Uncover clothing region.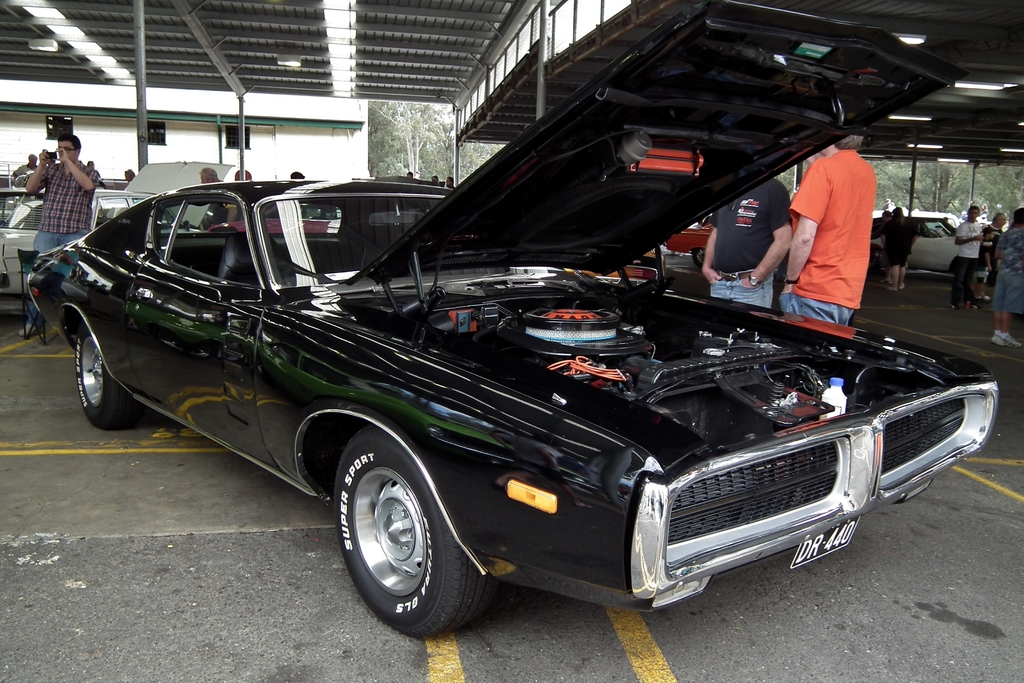
Uncovered: 29/160/101/320.
